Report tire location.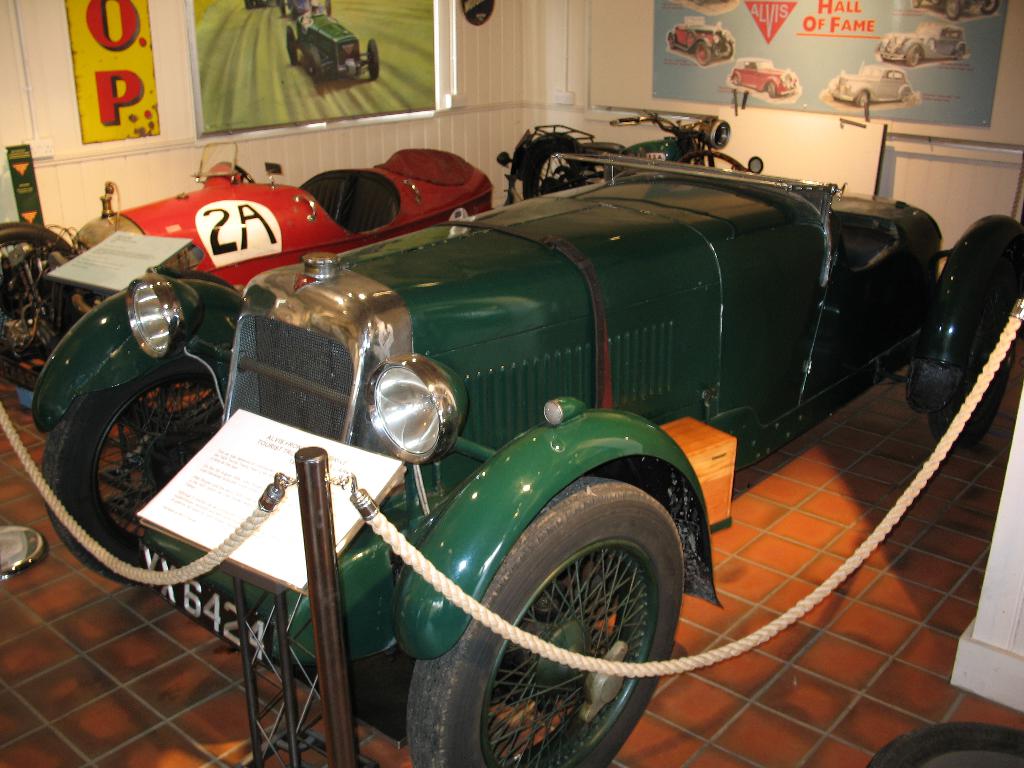
Report: select_region(930, 246, 1017, 447).
